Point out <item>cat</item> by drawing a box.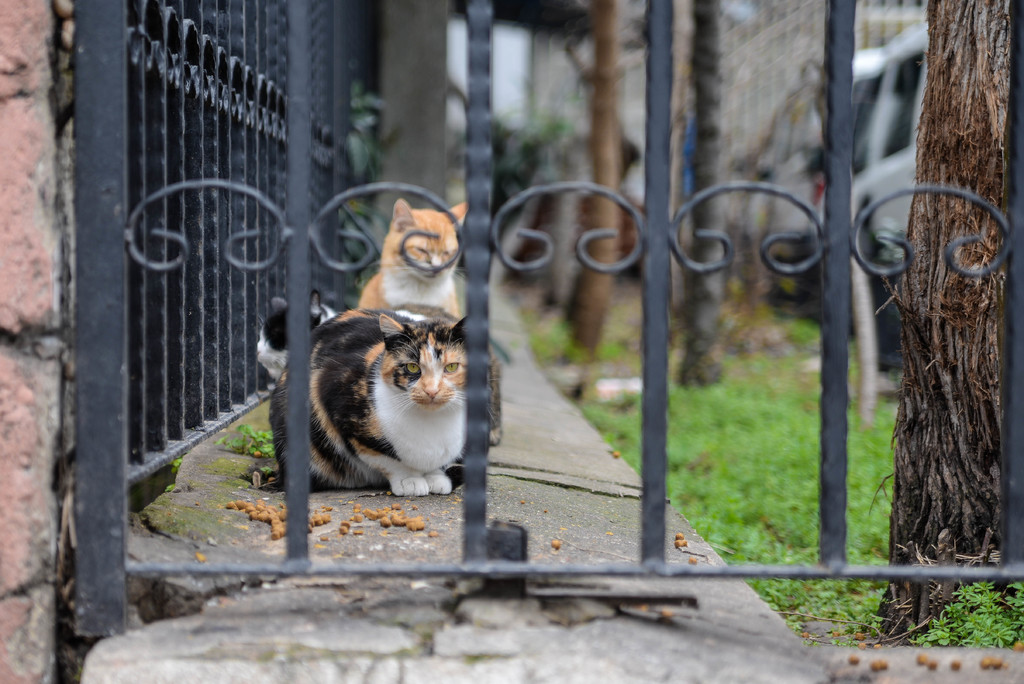
x1=243, y1=305, x2=516, y2=502.
